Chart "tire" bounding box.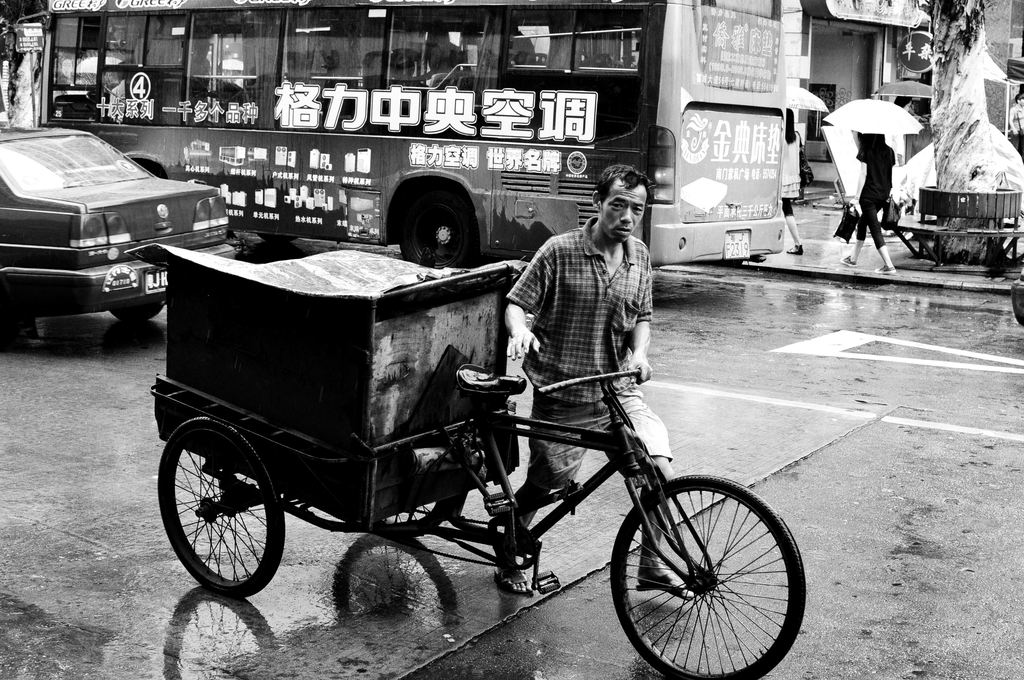
Charted: region(366, 494, 457, 542).
